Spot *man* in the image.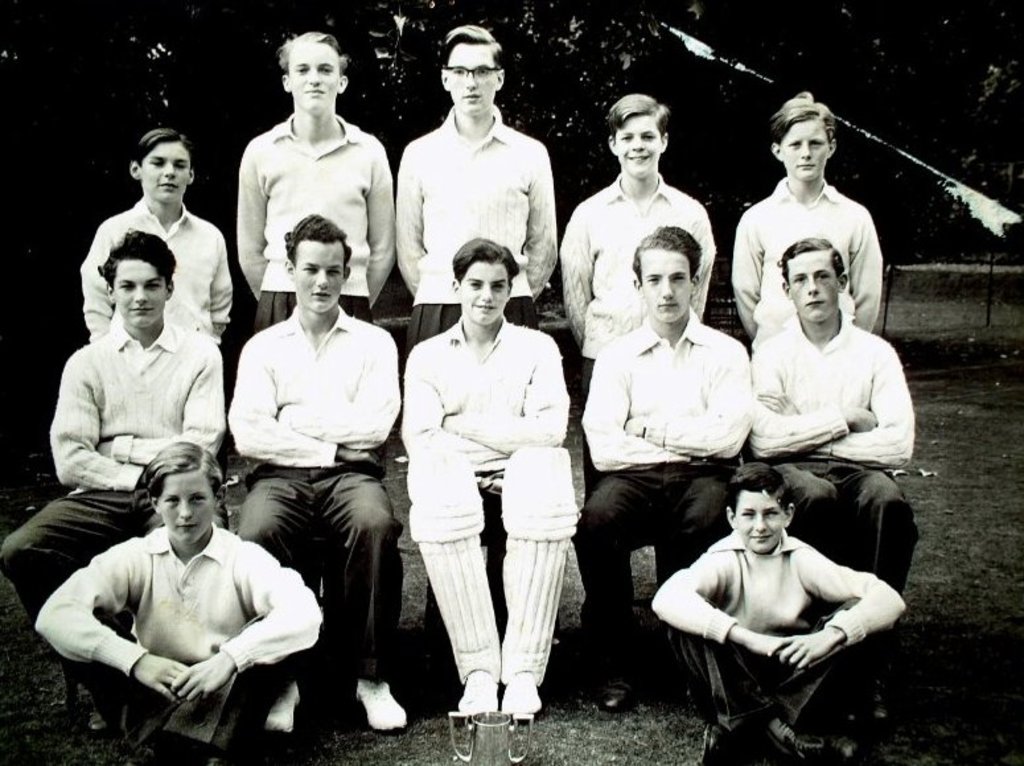
*man* found at [750,235,918,730].
